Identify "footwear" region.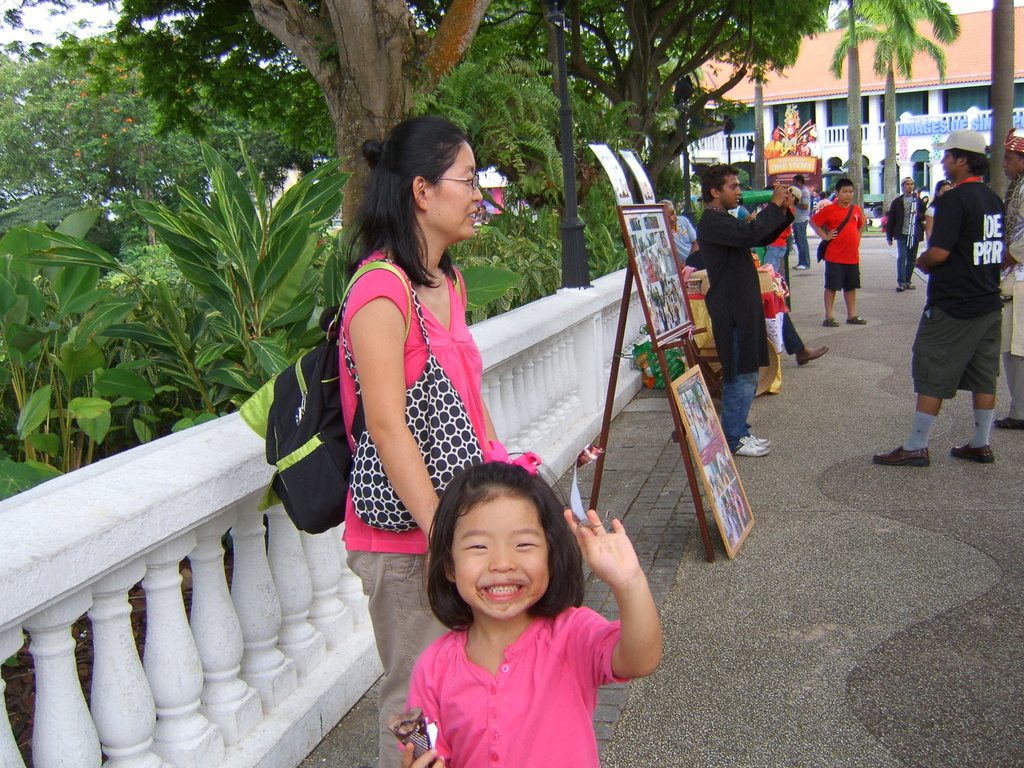
Region: box=[995, 416, 1023, 429].
